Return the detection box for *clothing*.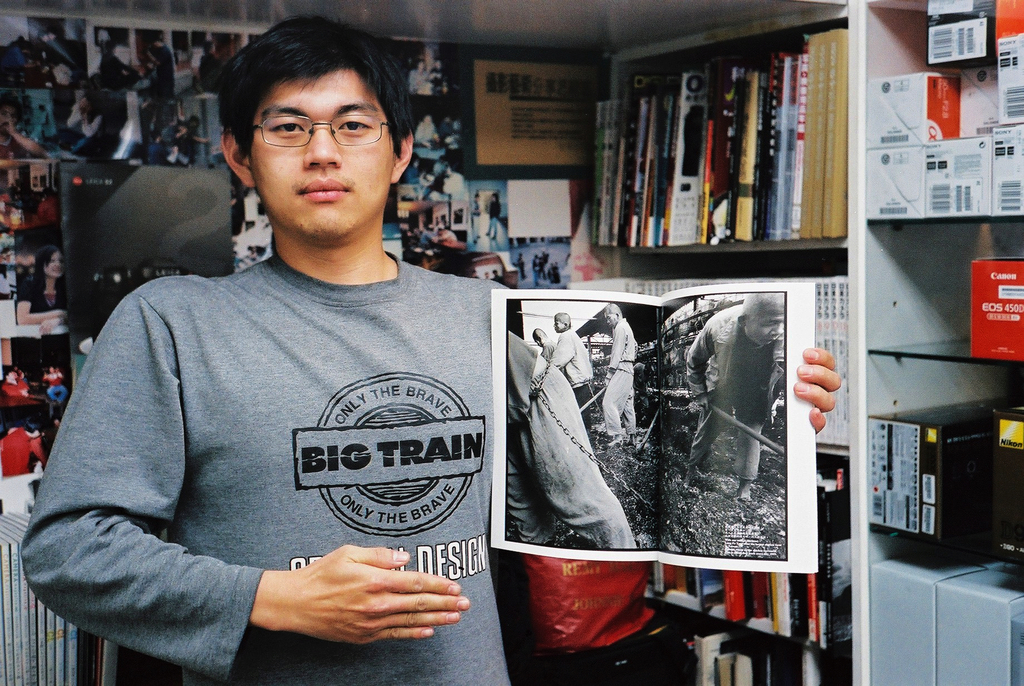
[25, 255, 518, 685].
